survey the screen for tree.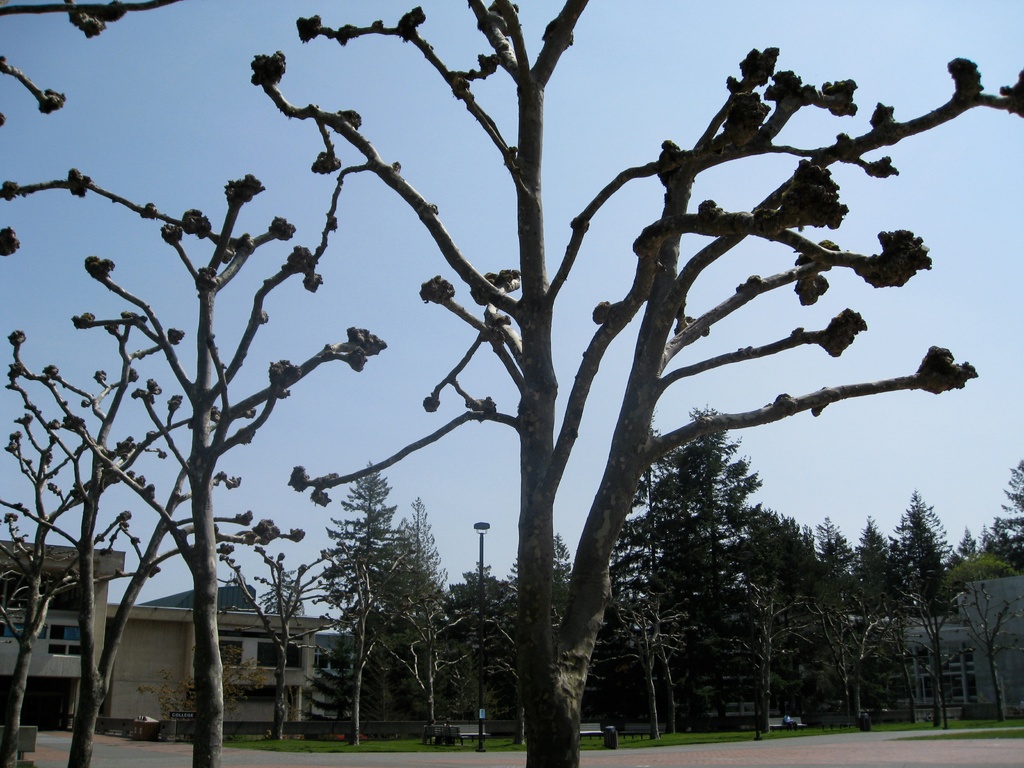
Survey found: Rect(950, 535, 984, 598).
